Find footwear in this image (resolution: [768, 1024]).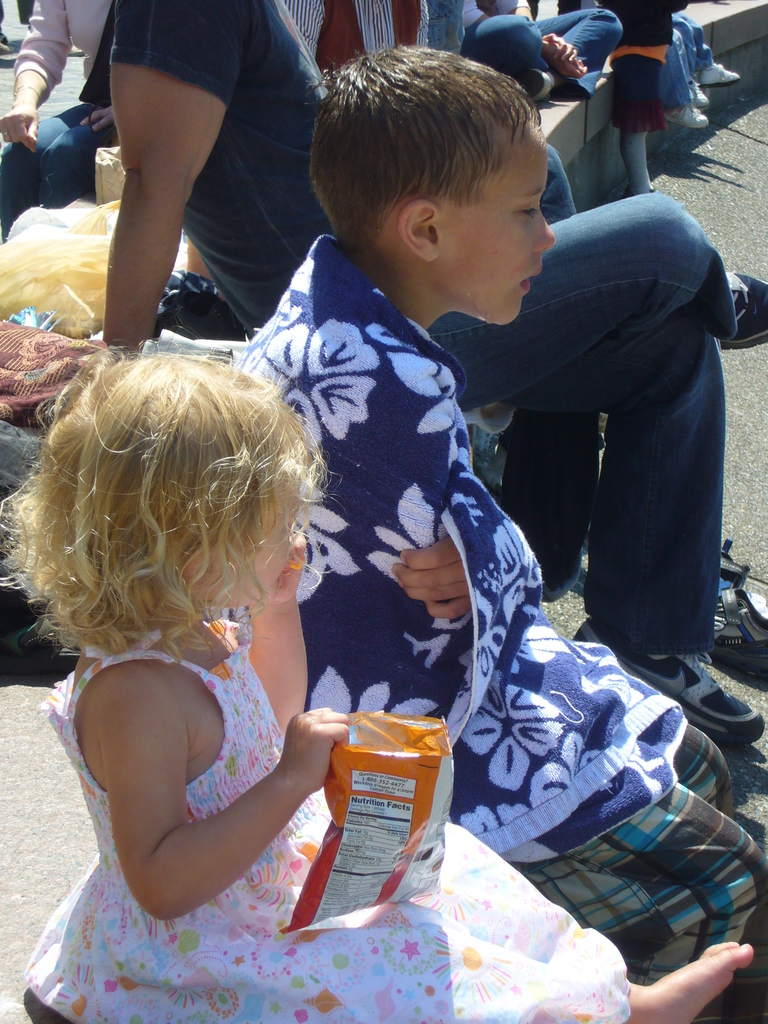
box=[698, 56, 737, 90].
